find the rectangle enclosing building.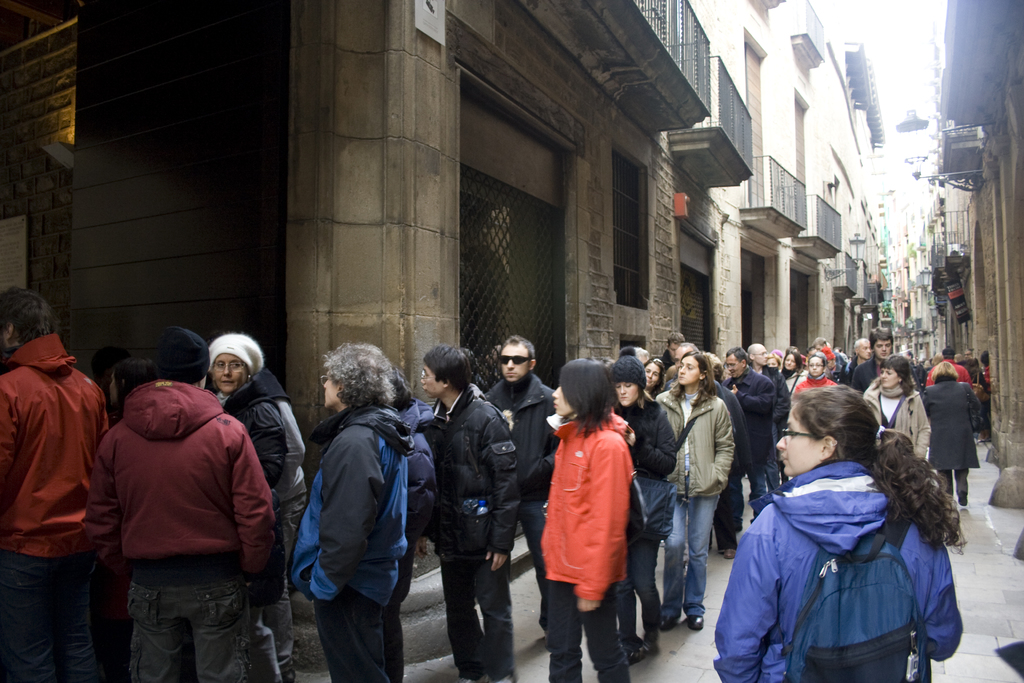
box=[0, 0, 886, 575].
